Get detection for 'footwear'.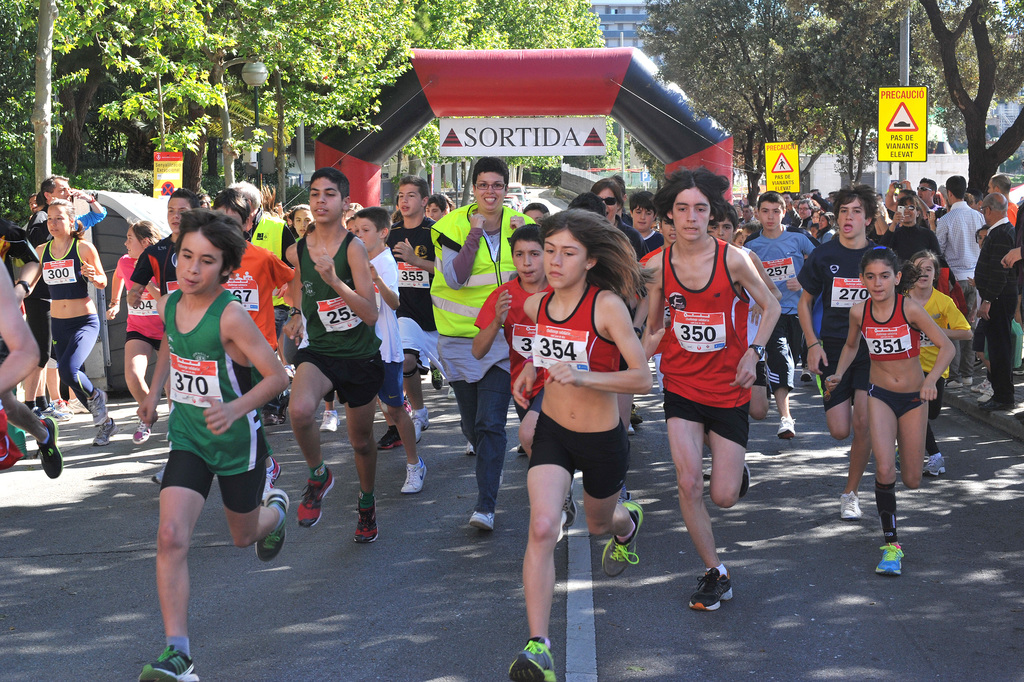
Detection: crop(404, 394, 410, 414).
